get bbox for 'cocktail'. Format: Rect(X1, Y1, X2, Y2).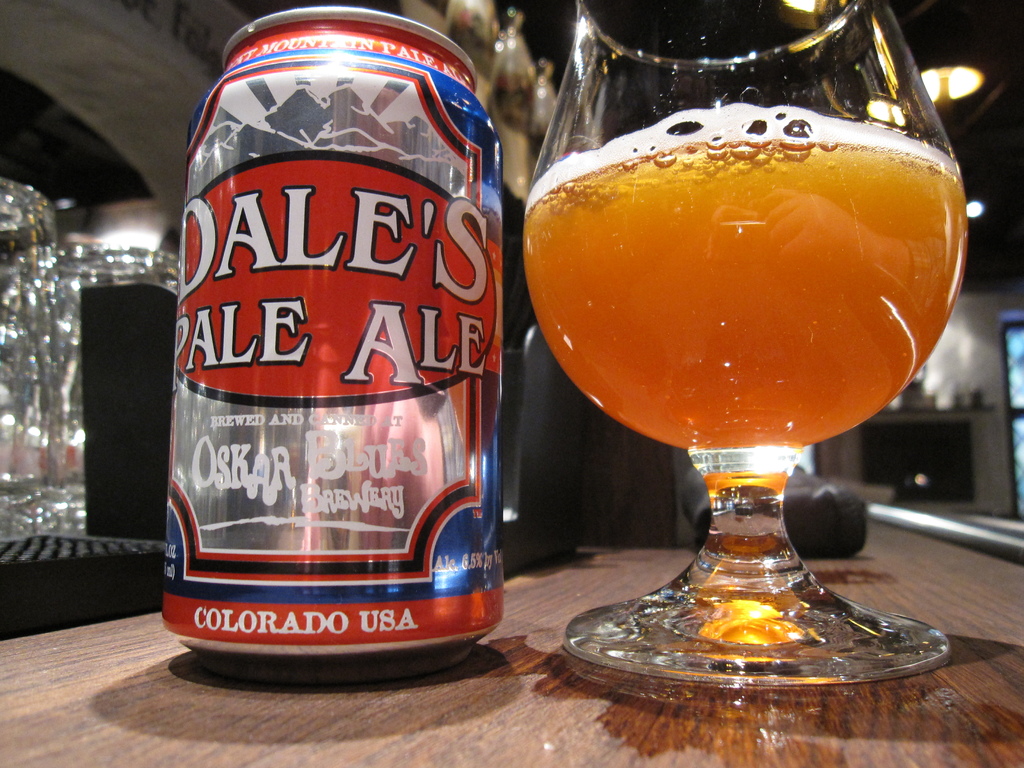
Rect(518, 0, 970, 685).
